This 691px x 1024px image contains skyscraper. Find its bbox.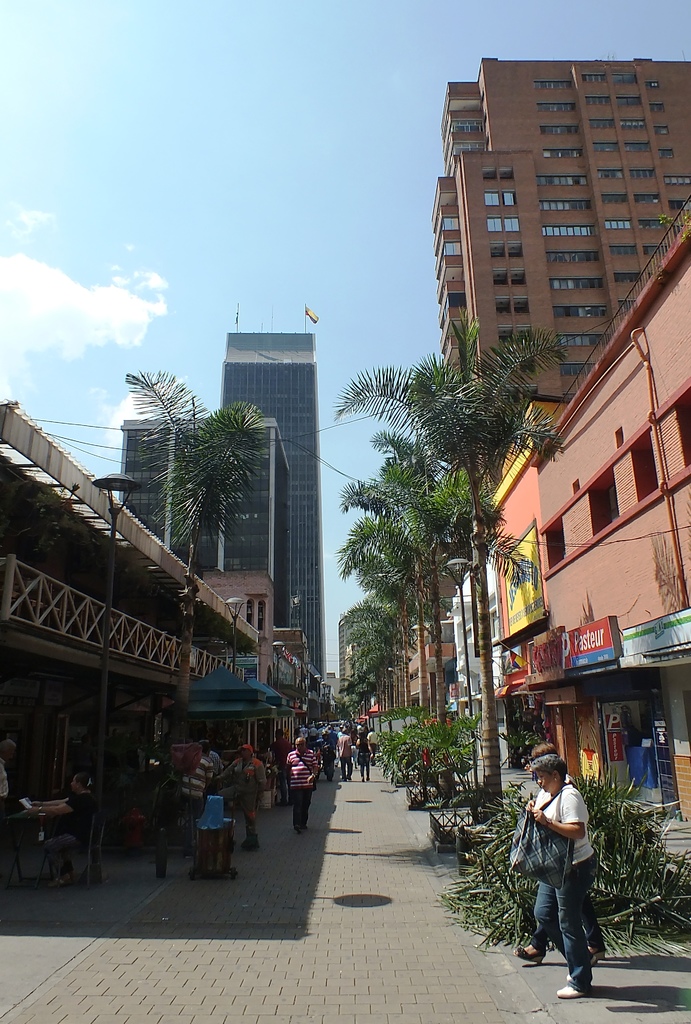
215,324,315,679.
